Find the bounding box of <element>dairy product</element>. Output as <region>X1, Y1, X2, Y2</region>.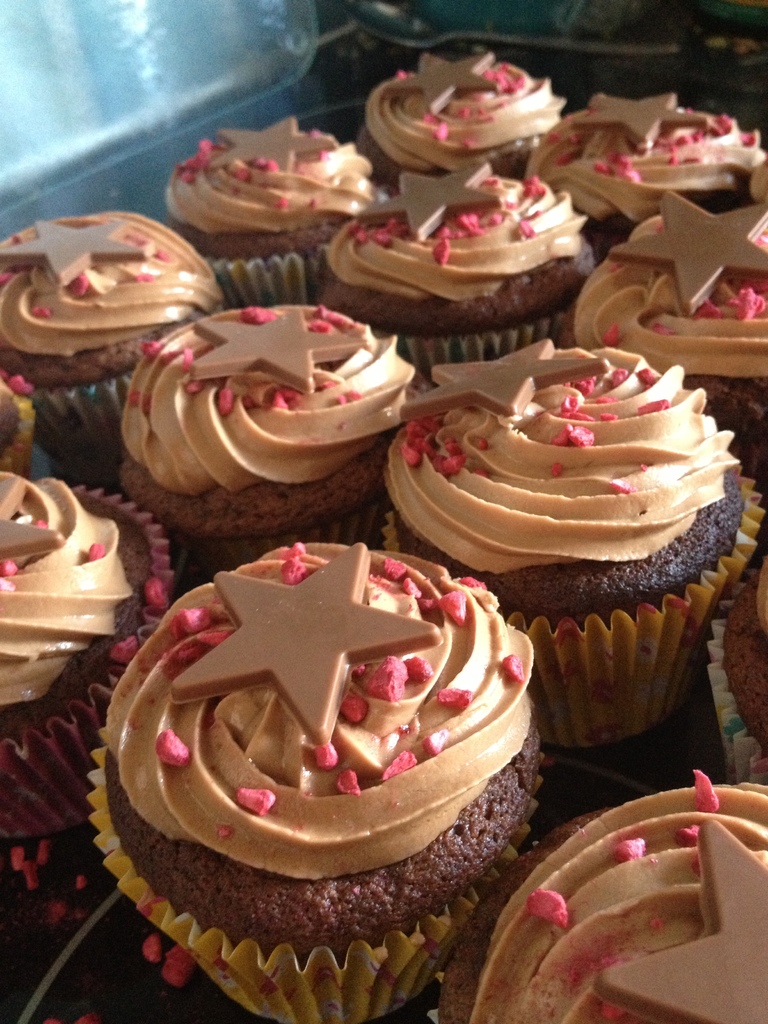
<region>187, 120, 355, 241</region>.
